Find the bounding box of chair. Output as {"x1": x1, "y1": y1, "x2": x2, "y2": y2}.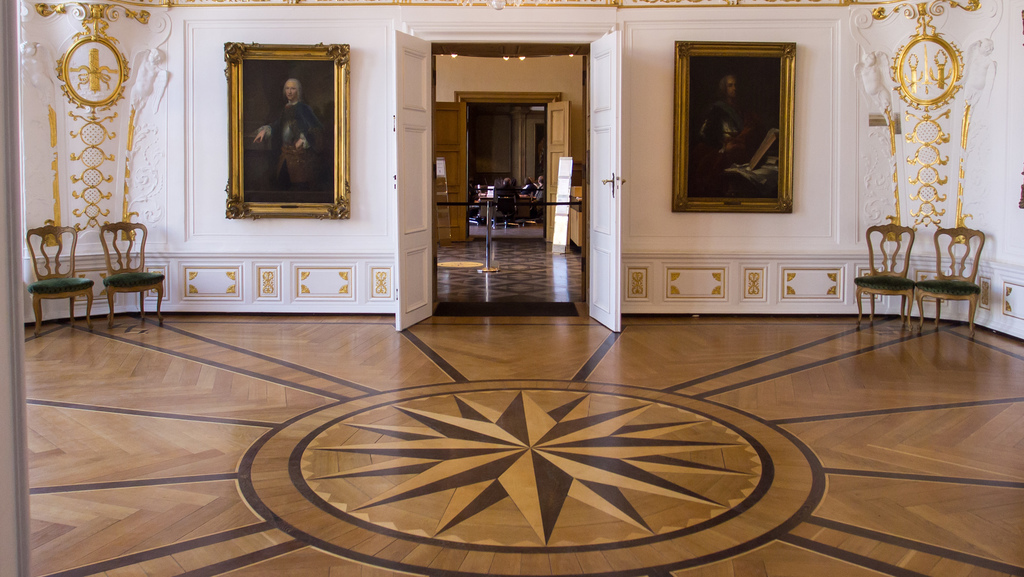
{"x1": 96, "y1": 220, "x2": 163, "y2": 318}.
